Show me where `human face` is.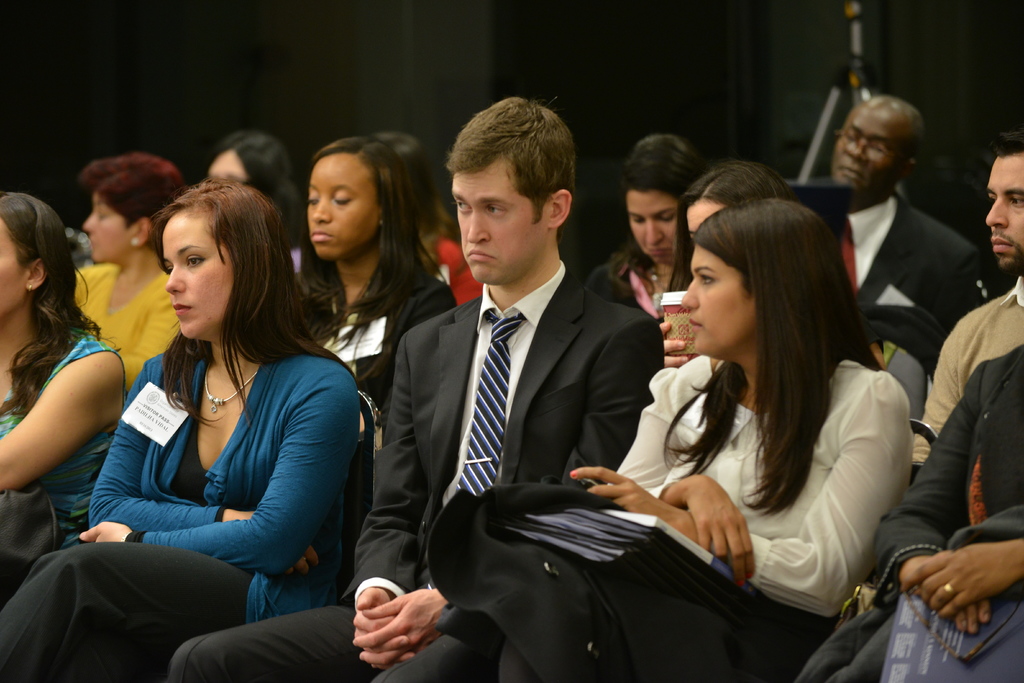
`human face` is at crop(160, 213, 234, 338).
